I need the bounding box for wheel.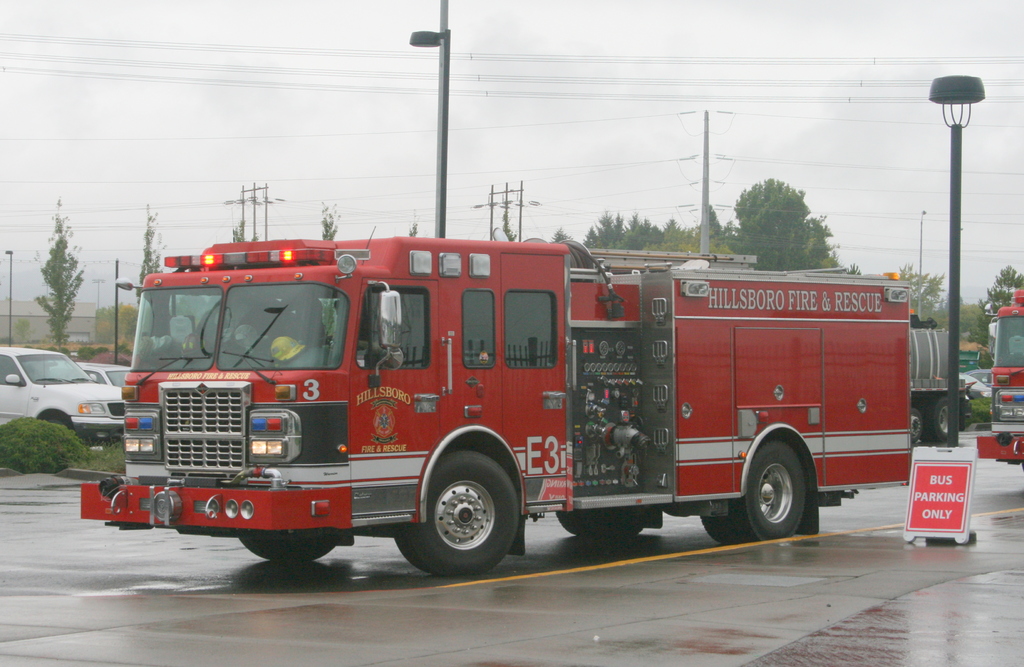
Here it is: region(909, 409, 922, 443).
